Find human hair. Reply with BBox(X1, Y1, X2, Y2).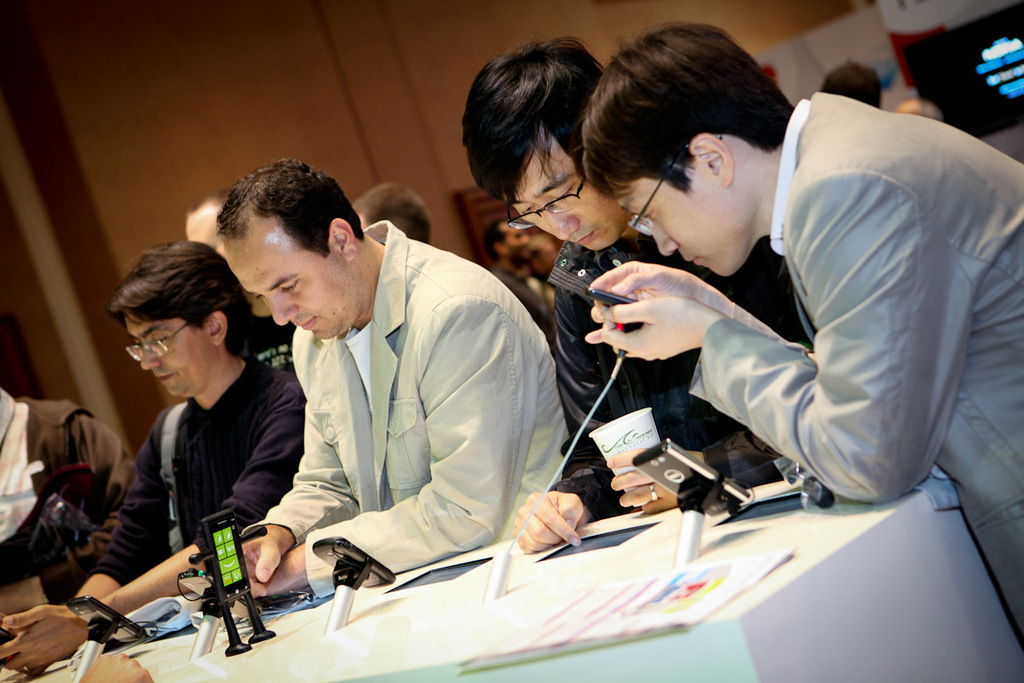
BBox(214, 155, 366, 258).
